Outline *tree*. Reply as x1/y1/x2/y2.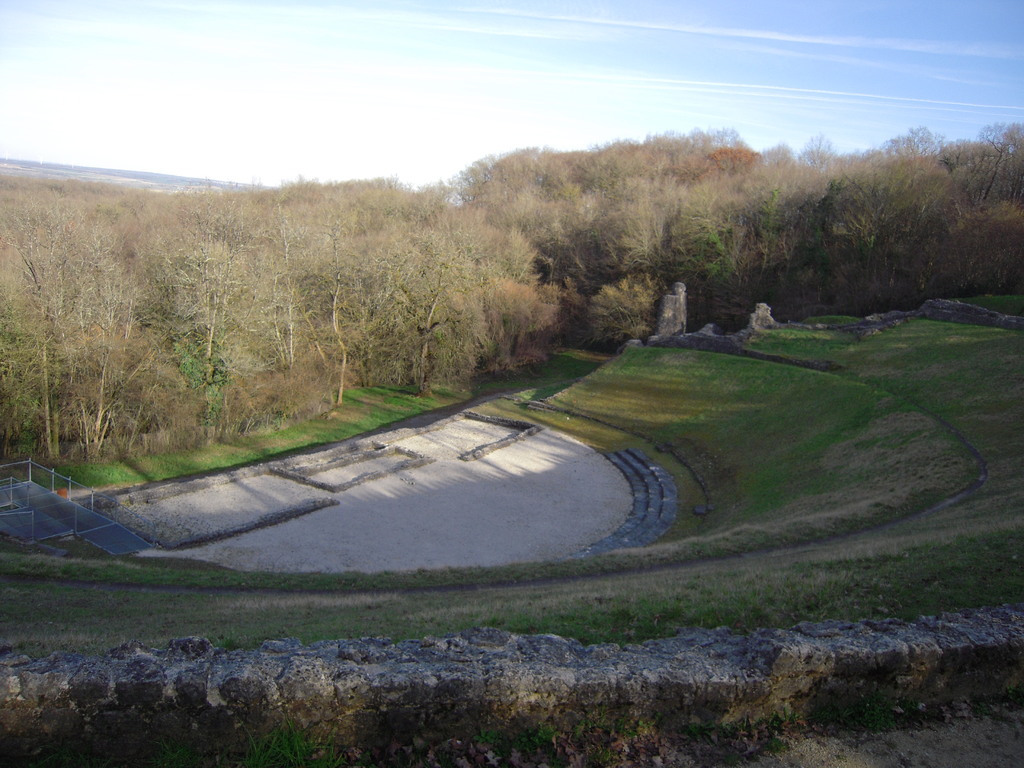
0/283/90/465.
